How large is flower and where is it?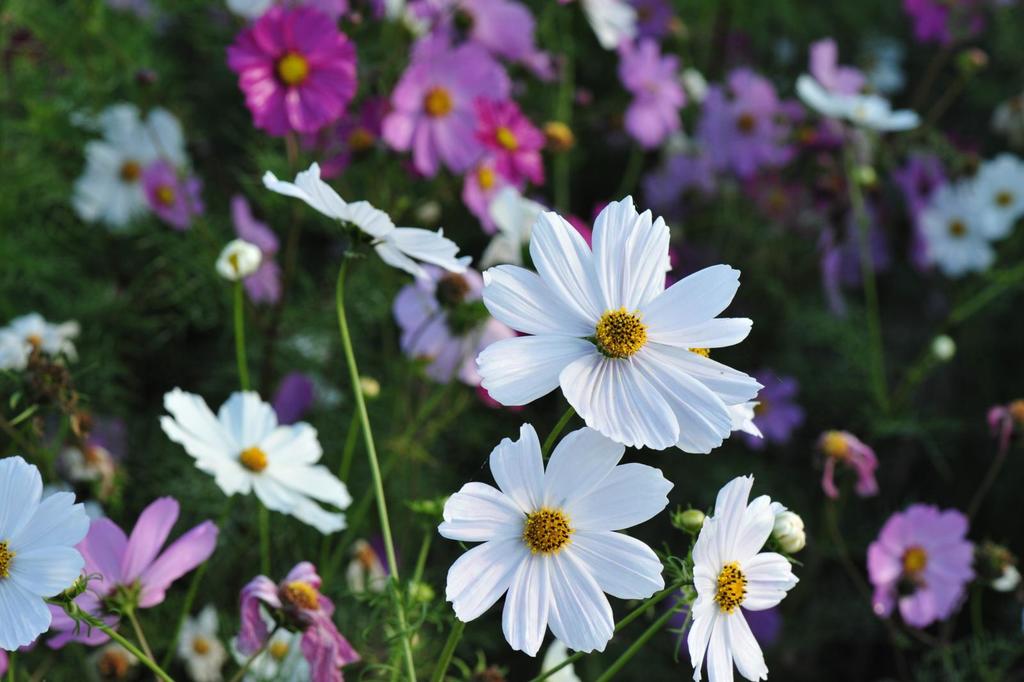
Bounding box: x1=471, y1=92, x2=545, y2=190.
